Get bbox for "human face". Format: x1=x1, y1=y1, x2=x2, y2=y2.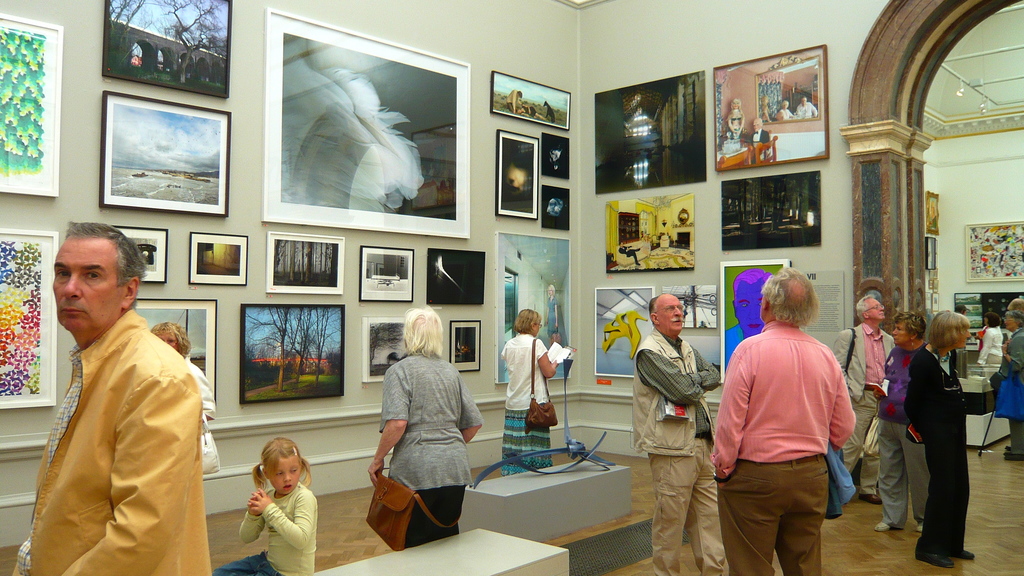
x1=52, y1=239, x2=120, y2=330.
